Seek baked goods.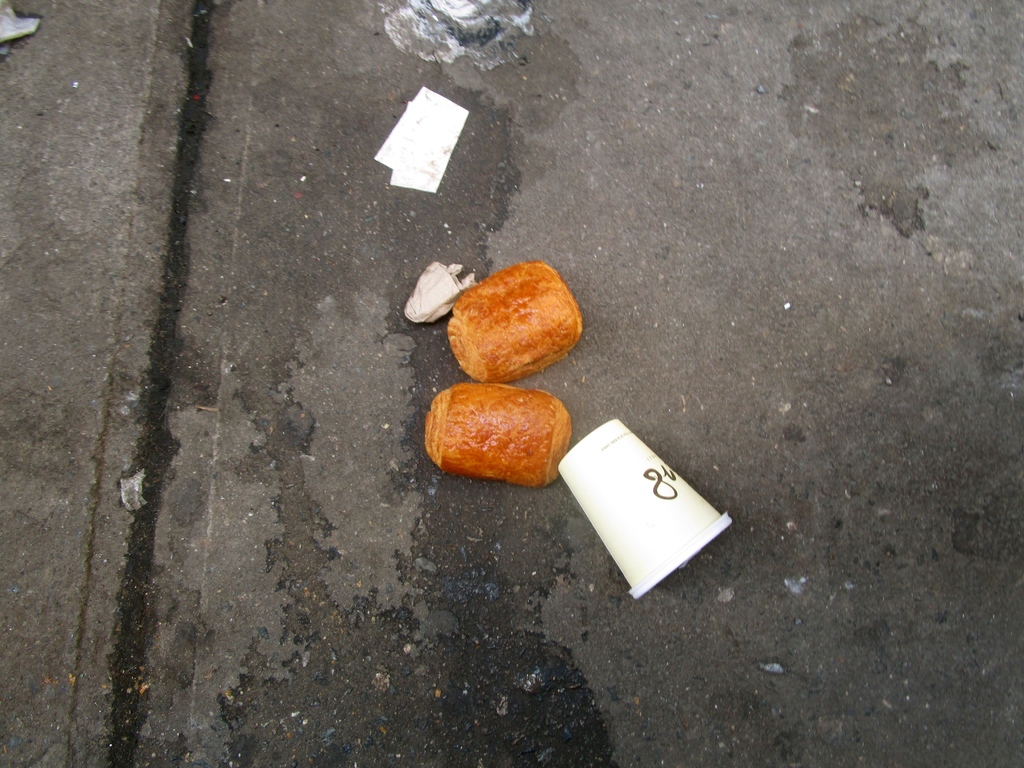
428:380:570:488.
